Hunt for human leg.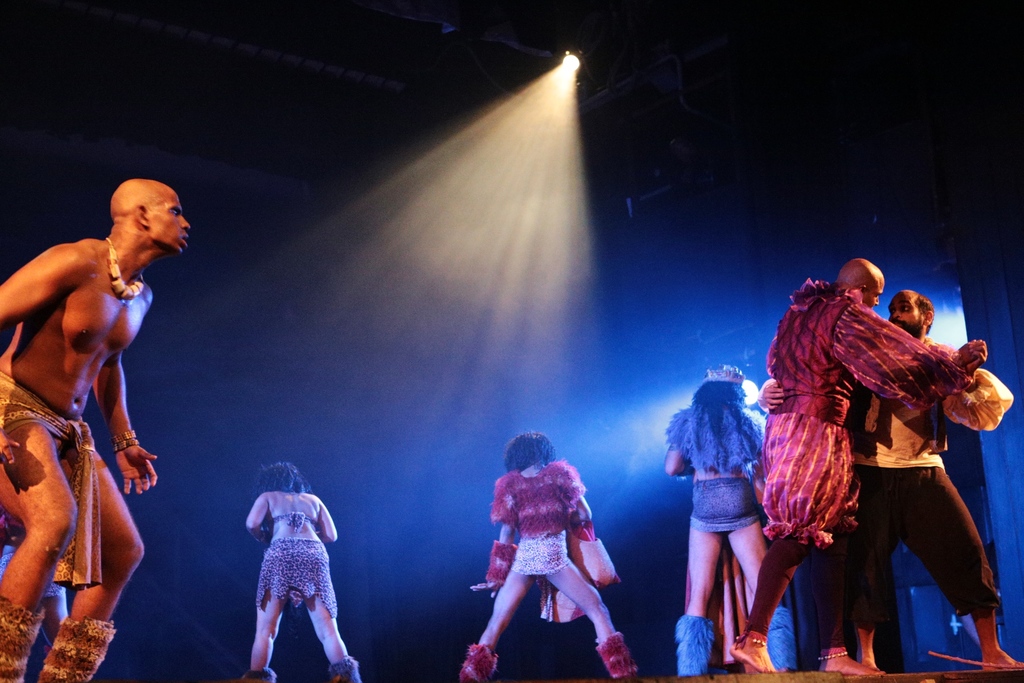
Hunted down at 851/461/887/654.
